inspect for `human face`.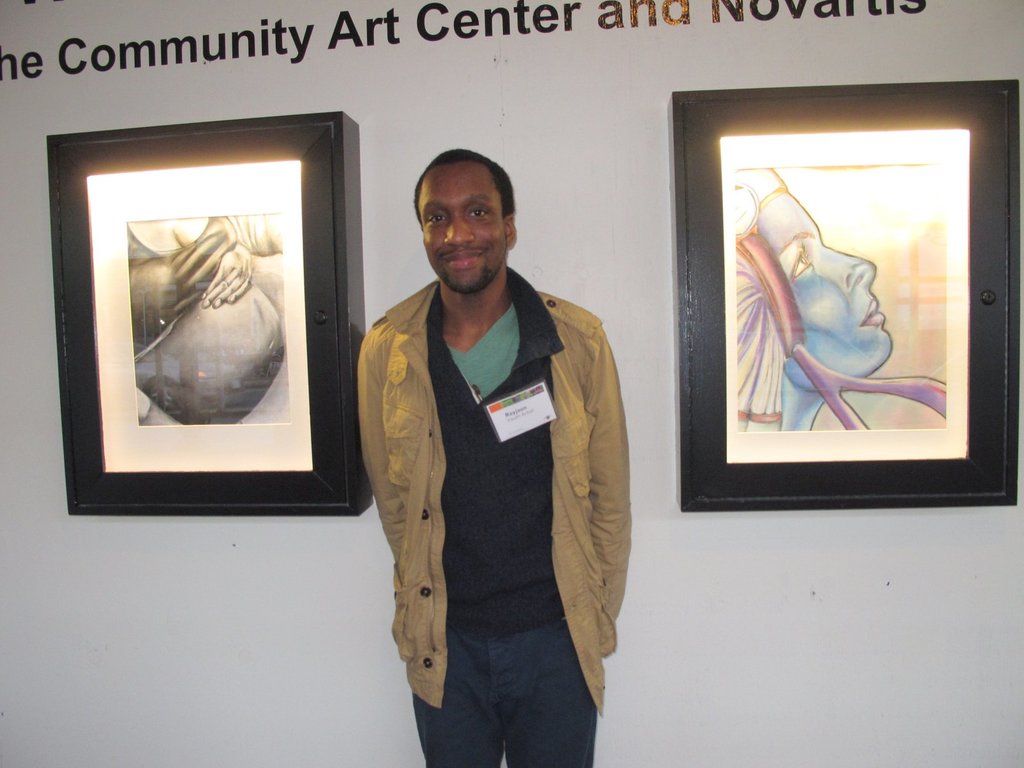
Inspection: [416, 163, 506, 296].
